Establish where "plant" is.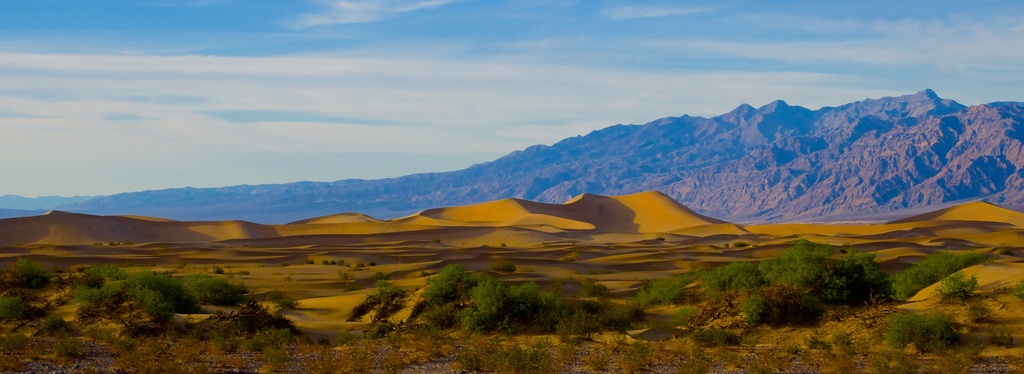
Established at [84, 263, 131, 282].
